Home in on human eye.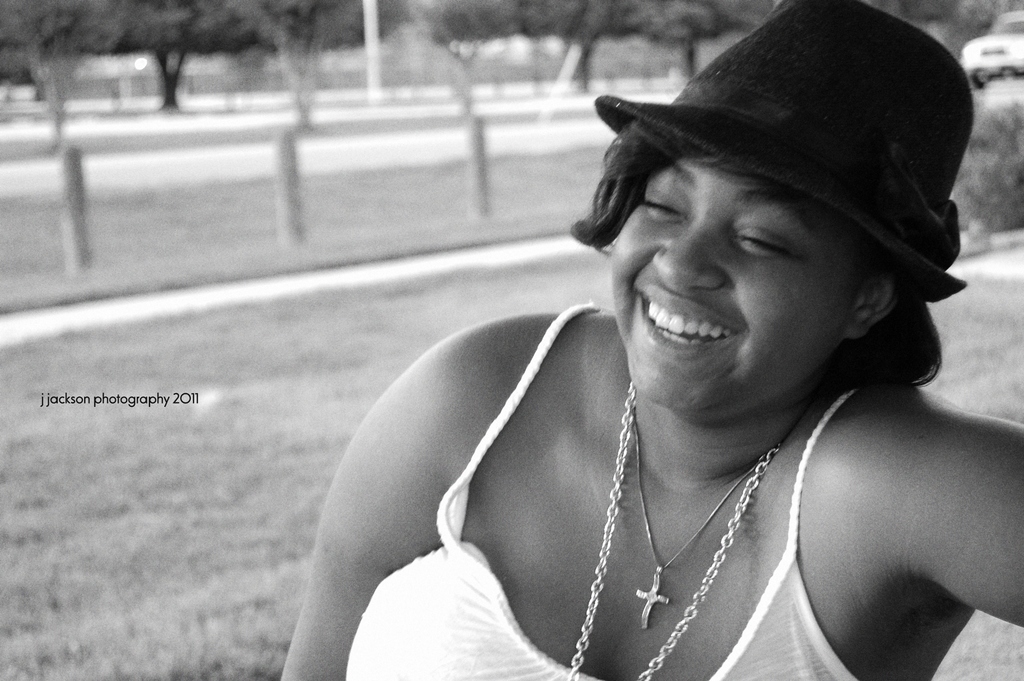
Homed in at pyautogui.locateOnScreen(643, 186, 691, 217).
